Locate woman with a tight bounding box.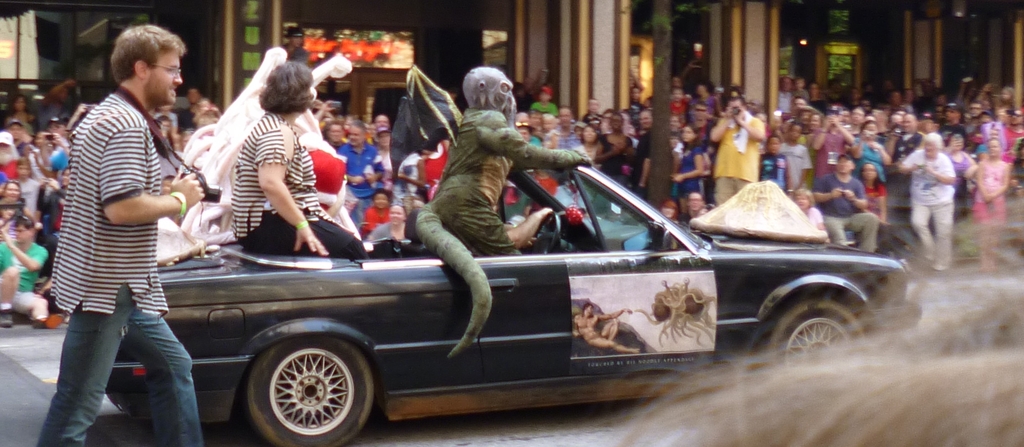
locate(593, 110, 633, 188).
